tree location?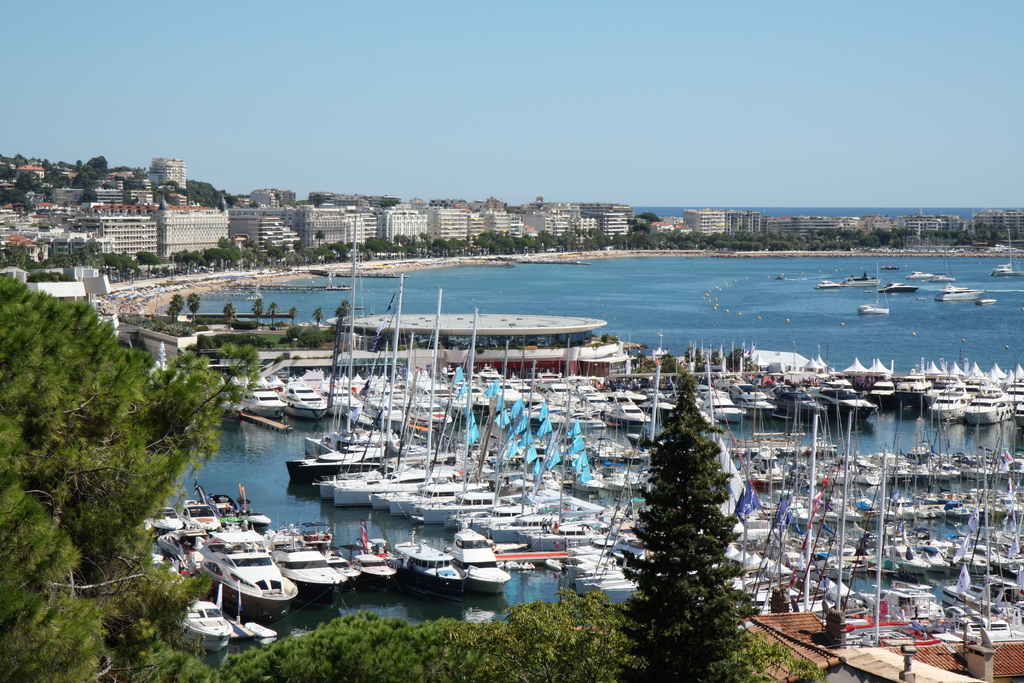
[x1=613, y1=352, x2=764, y2=666]
